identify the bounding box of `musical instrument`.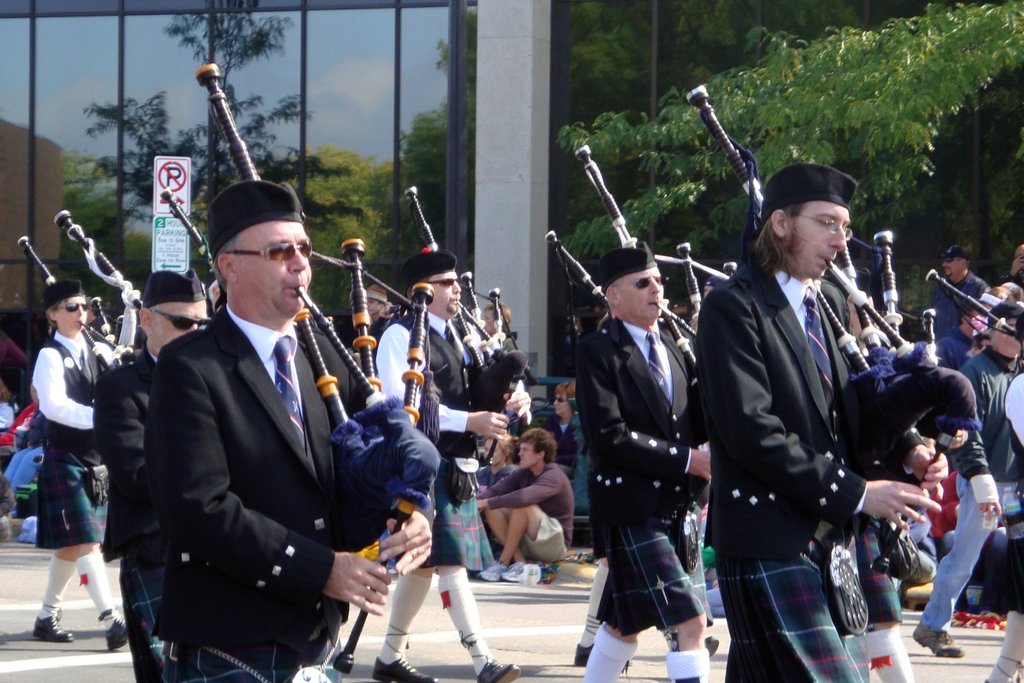
<bbox>163, 184, 232, 309</bbox>.
